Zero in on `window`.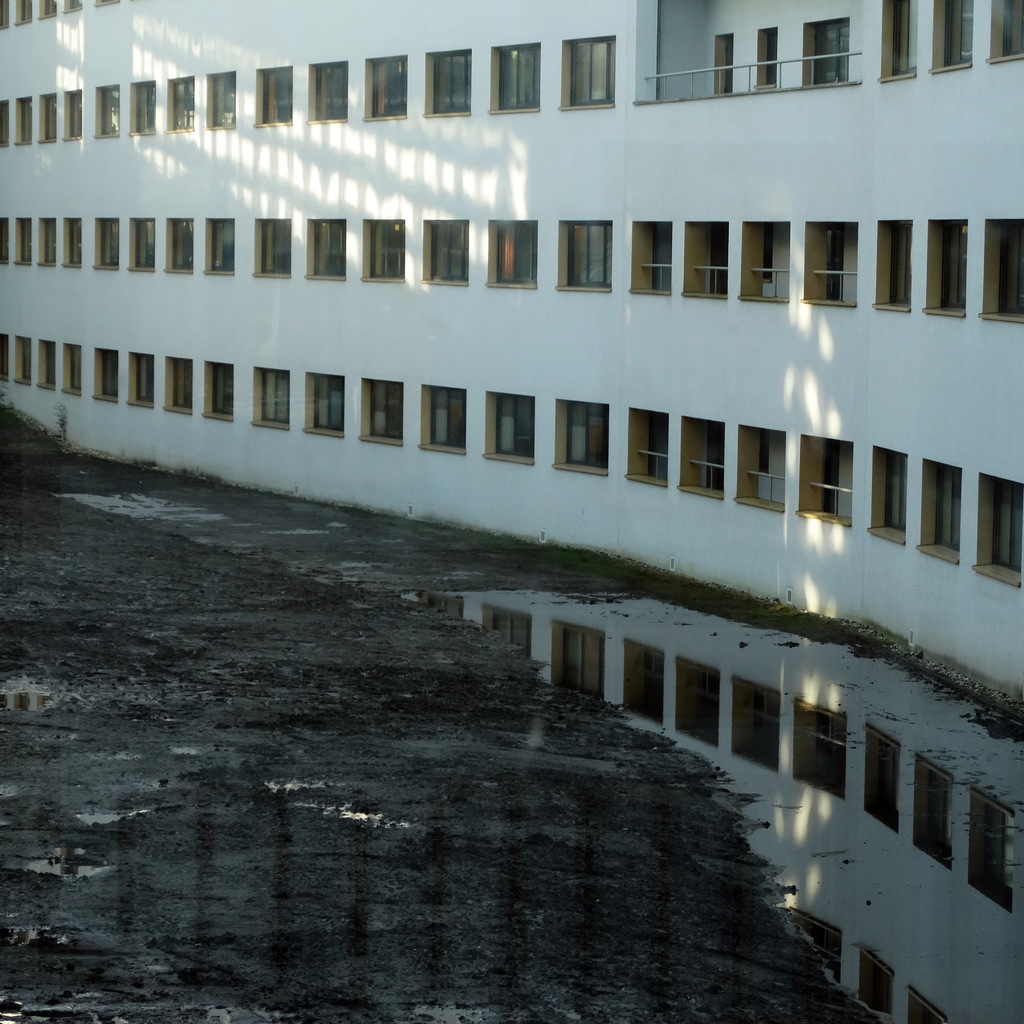
Zeroed in: box=[170, 360, 195, 408].
